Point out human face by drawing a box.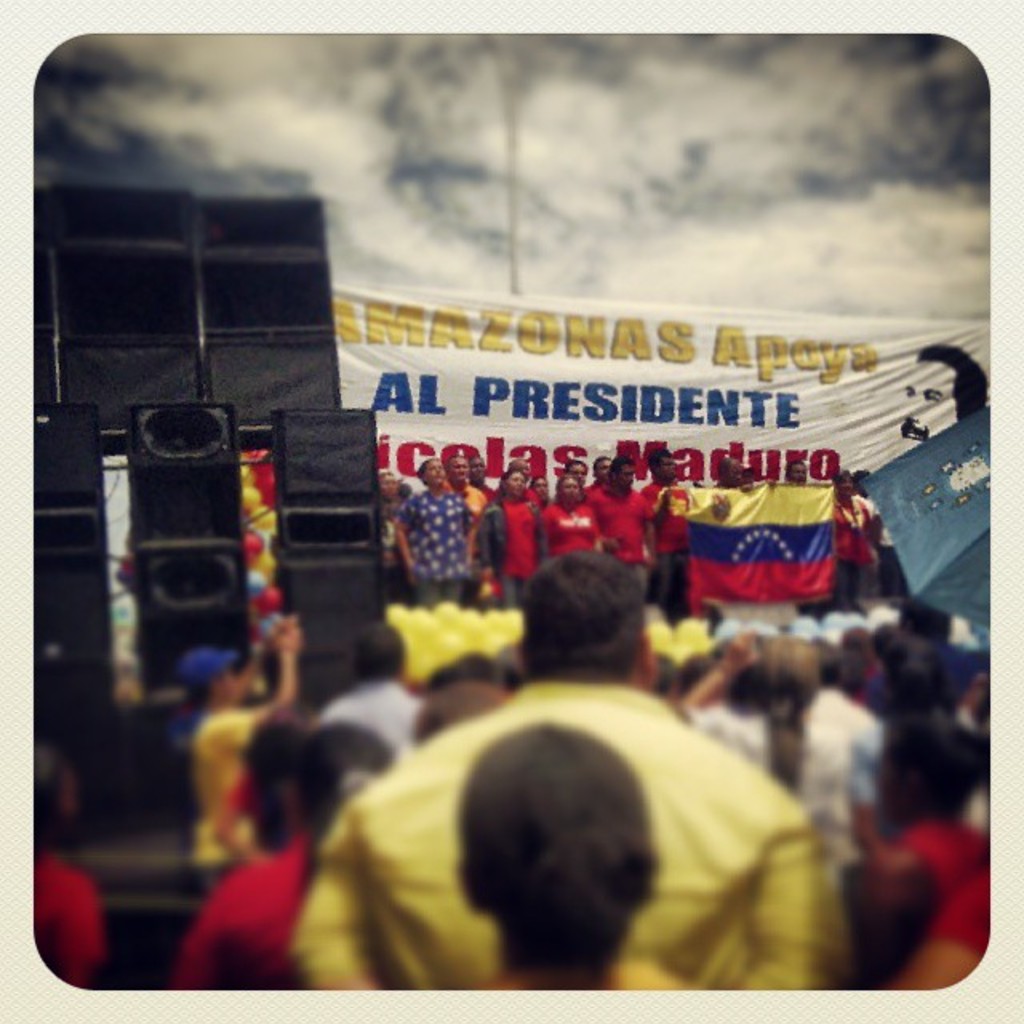
{"left": 445, "top": 459, "right": 467, "bottom": 482}.
